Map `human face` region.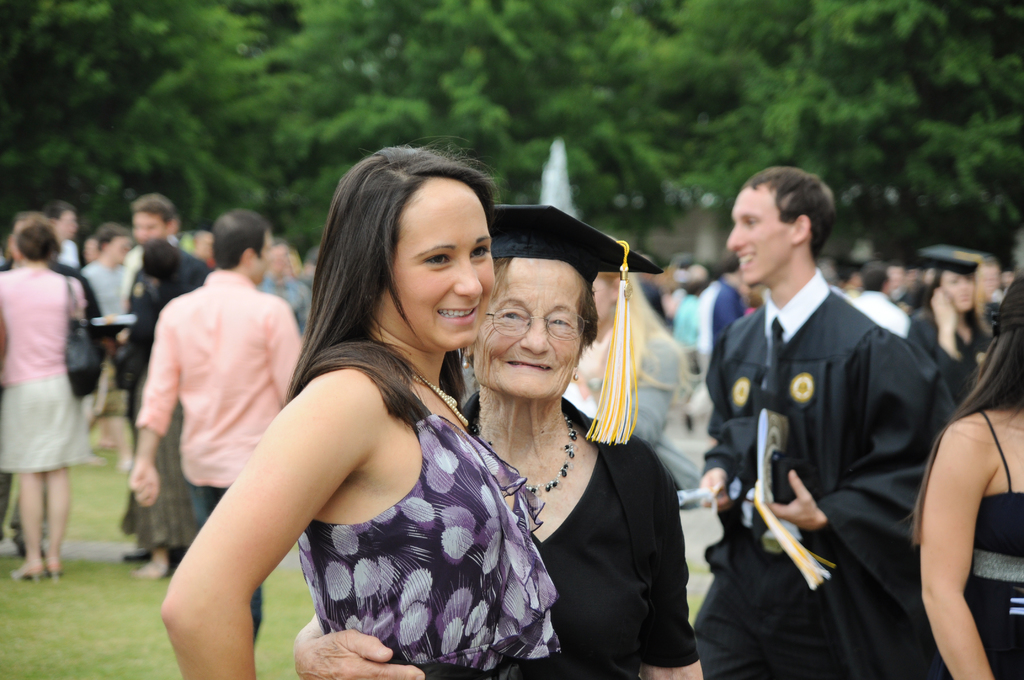
Mapped to (x1=383, y1=168, x2=491, y2=353).
